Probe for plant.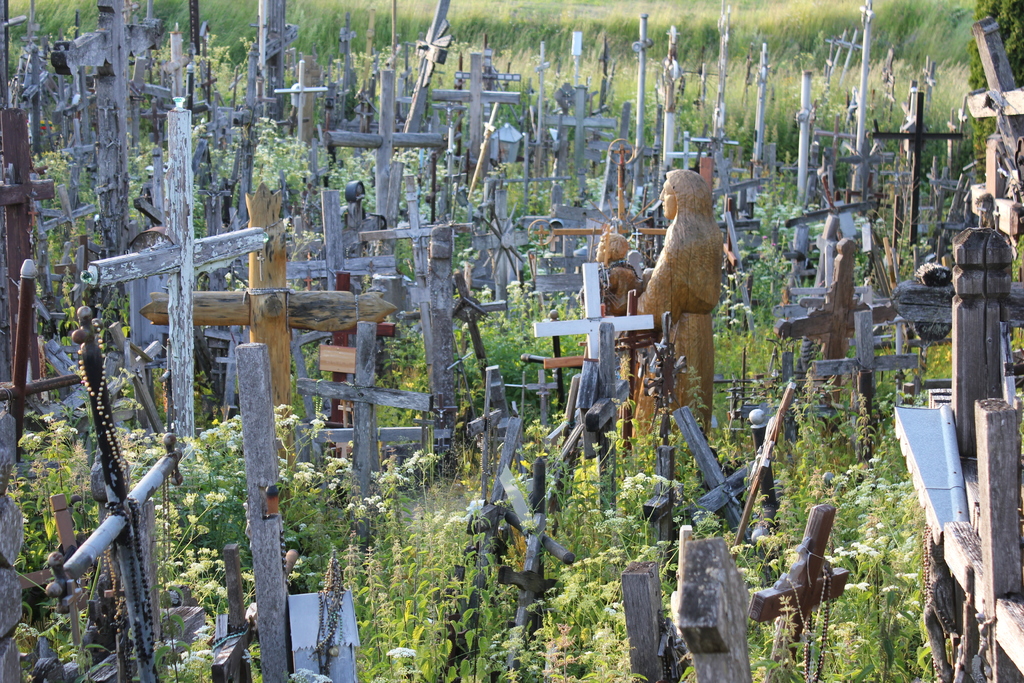
Probe result: box=[588, 406, 687, 564].
